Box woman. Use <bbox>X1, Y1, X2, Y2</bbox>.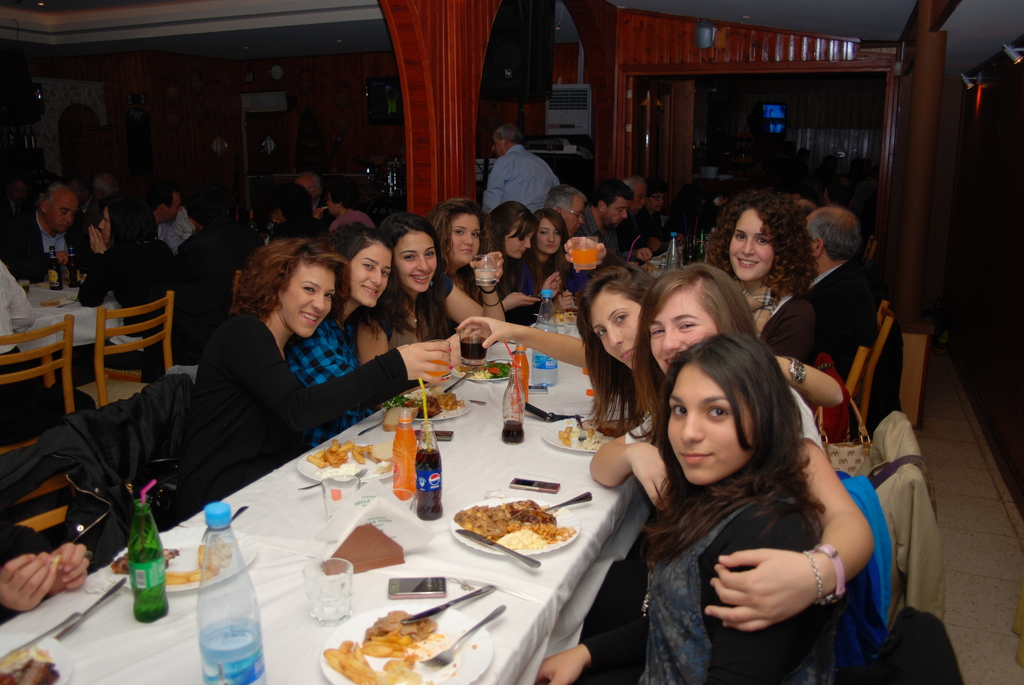
<bbox>483, 198, 561, 335</bbox>.
